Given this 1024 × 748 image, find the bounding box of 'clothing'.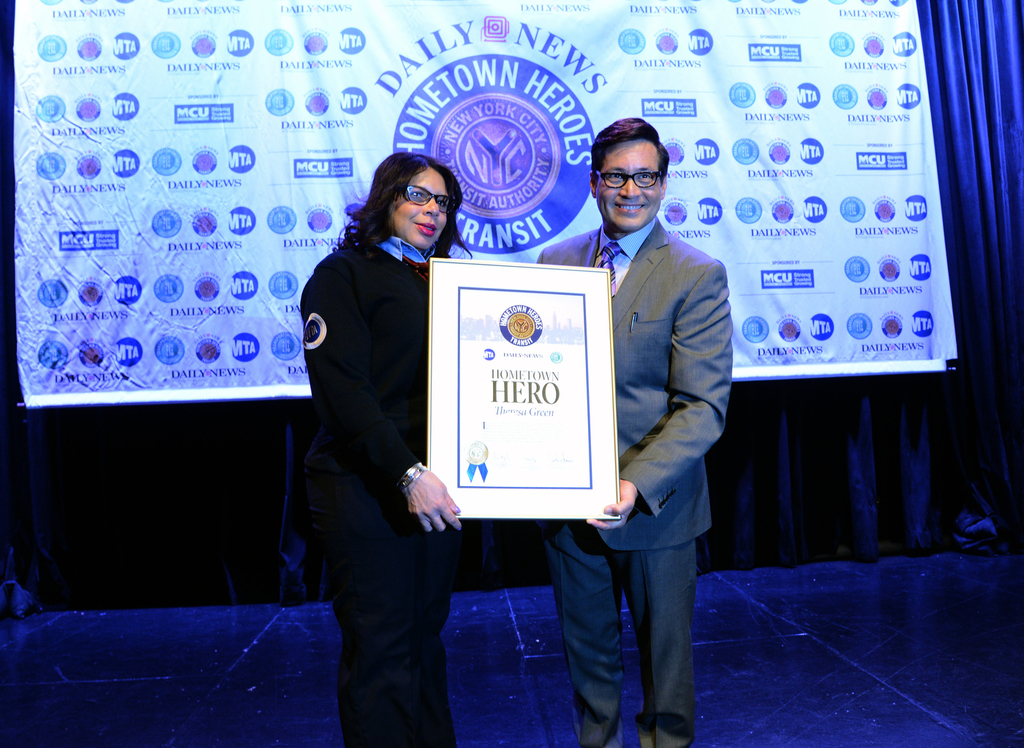
539:223:726:747.
